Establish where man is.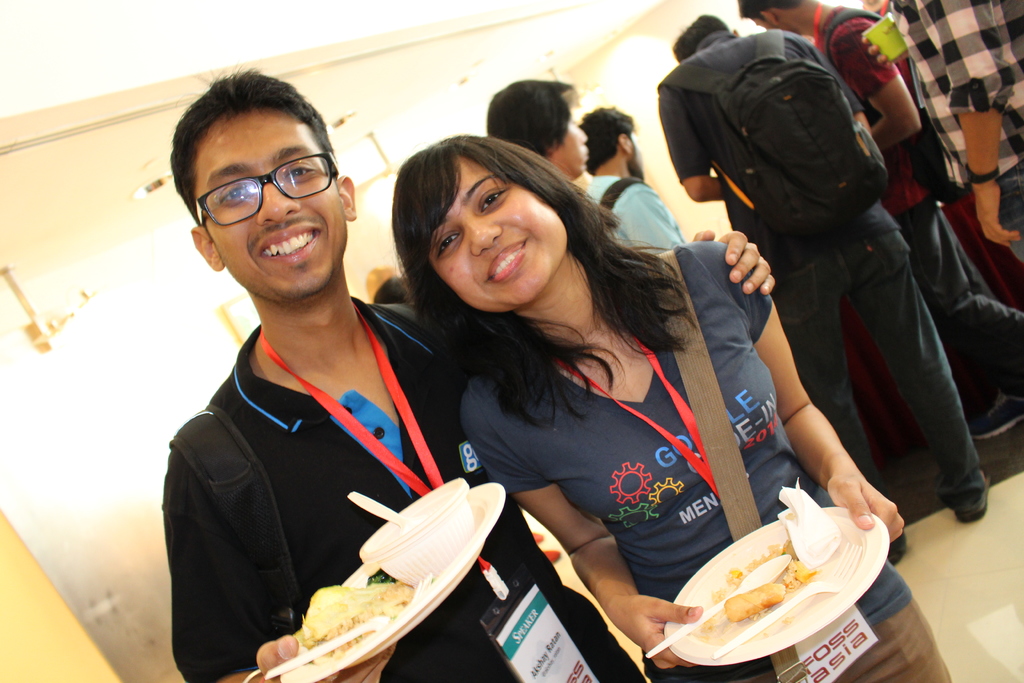
Established at (left=860, top=0, right=1023, bottom=264).
